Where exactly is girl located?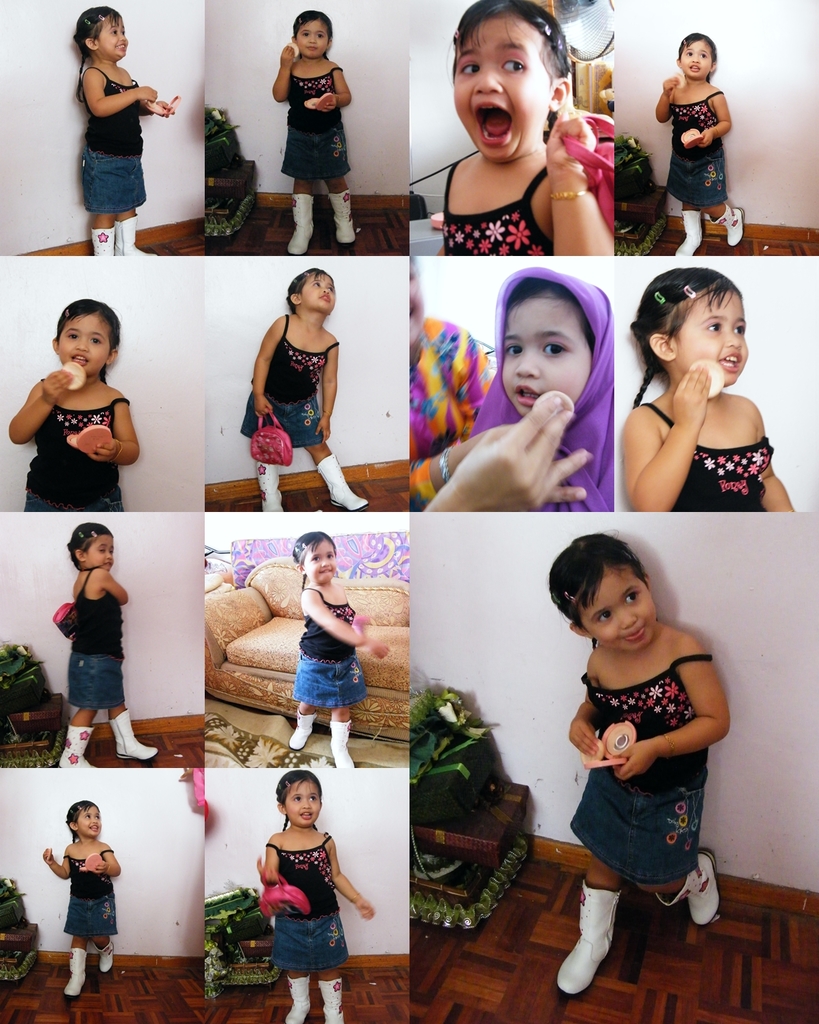
Its bounding box is crop(656, 30, 743, 256).
